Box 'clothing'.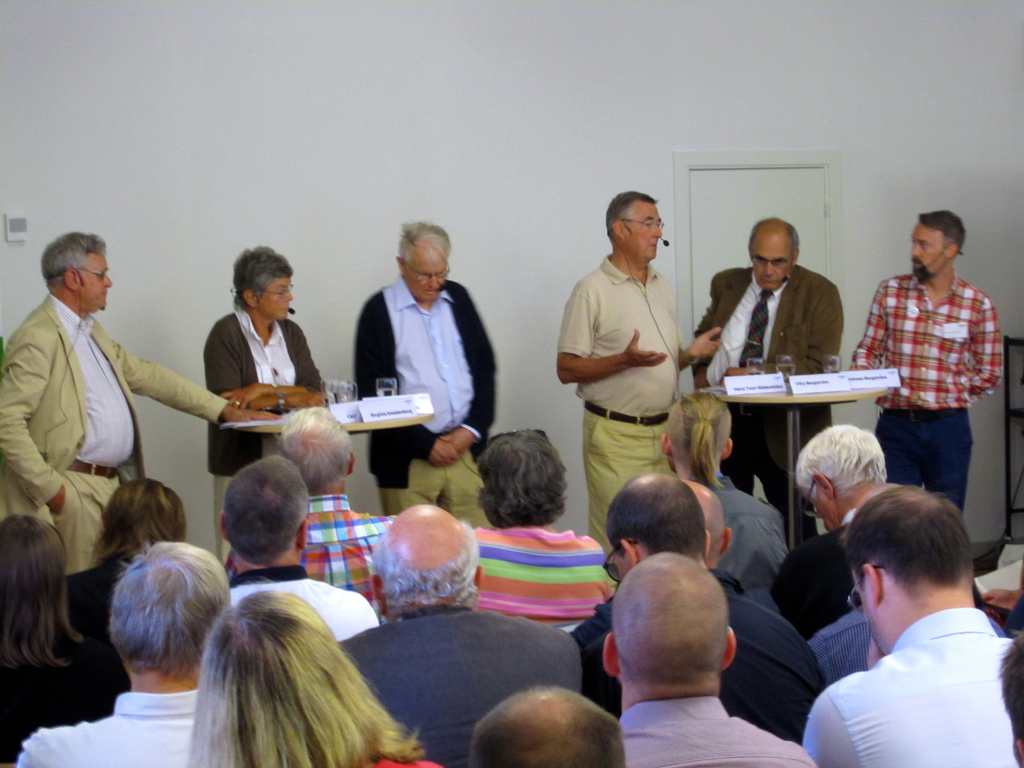
locate(688, 266, 844, 540).
